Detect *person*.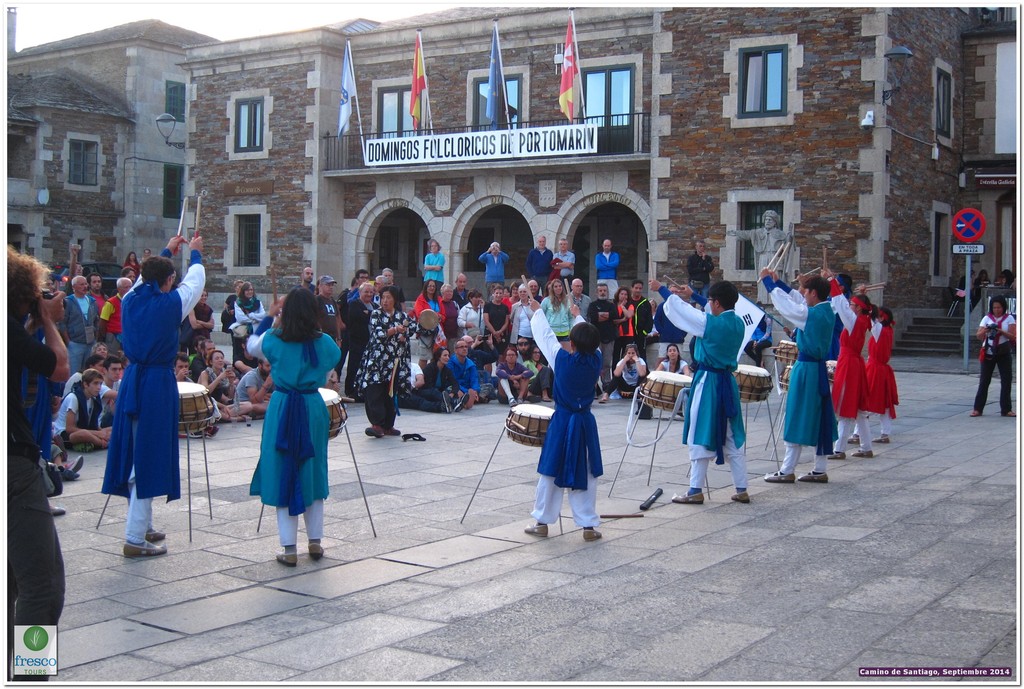
Detected at region(96, 236, 206, 565).
